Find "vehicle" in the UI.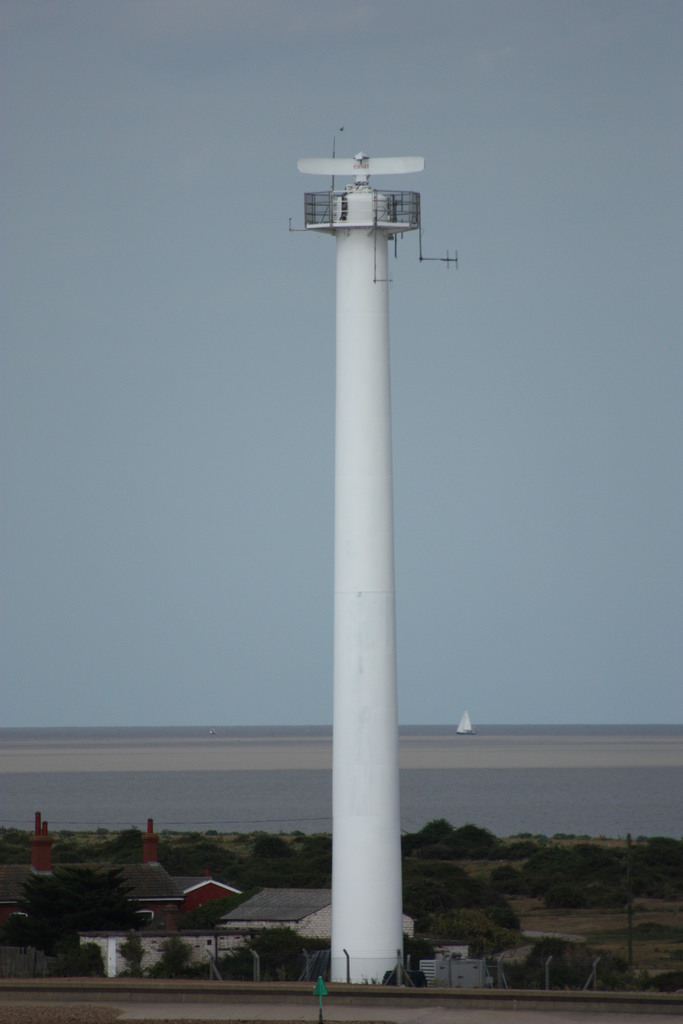
UI element at box=[457, 708, 477, 736].
